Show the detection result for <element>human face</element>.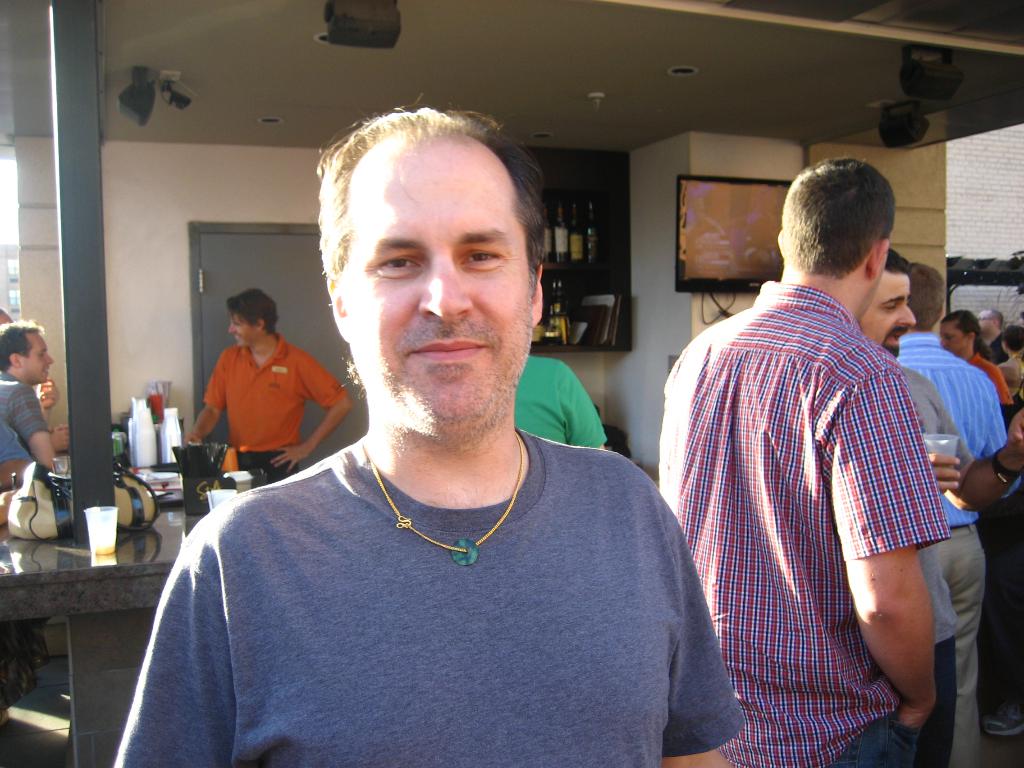
detection(857, 269, 918, 364).
